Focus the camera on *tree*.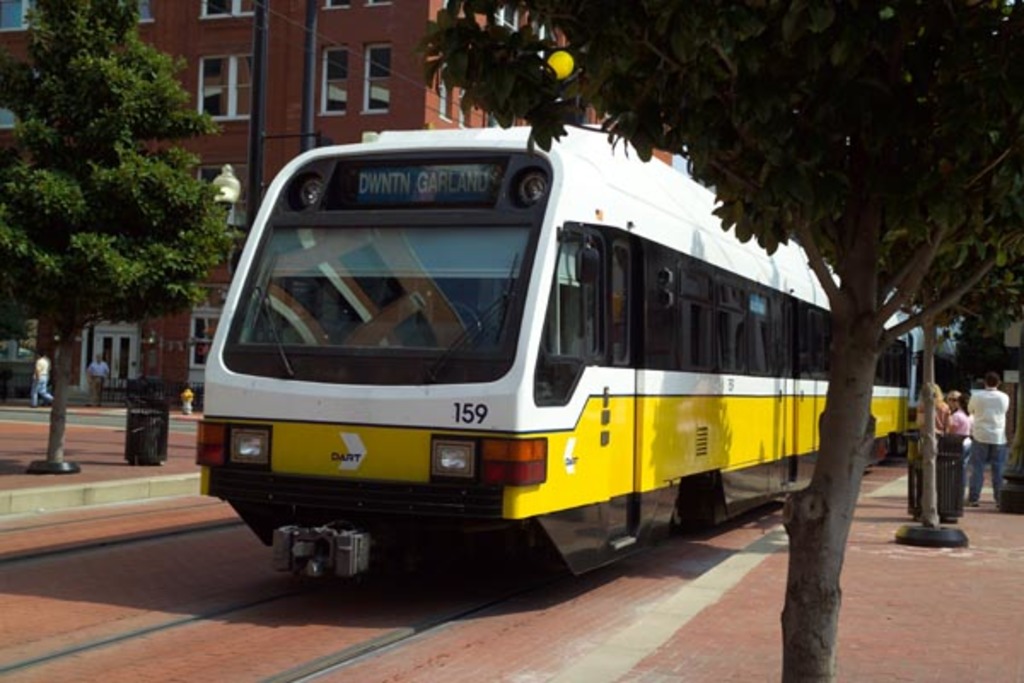
Focus region: locate(881, 150, 1022, 529).
